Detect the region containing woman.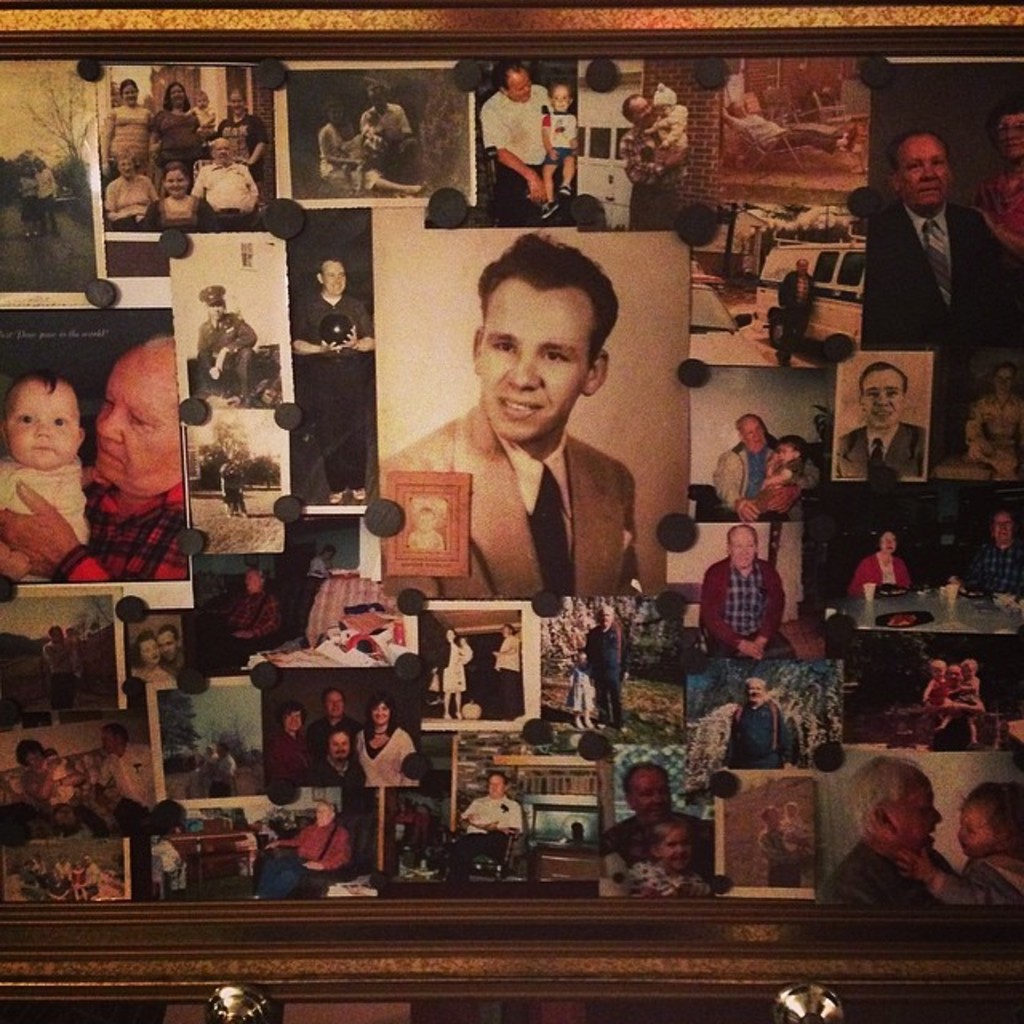
box(139, 83, 208, 170).
